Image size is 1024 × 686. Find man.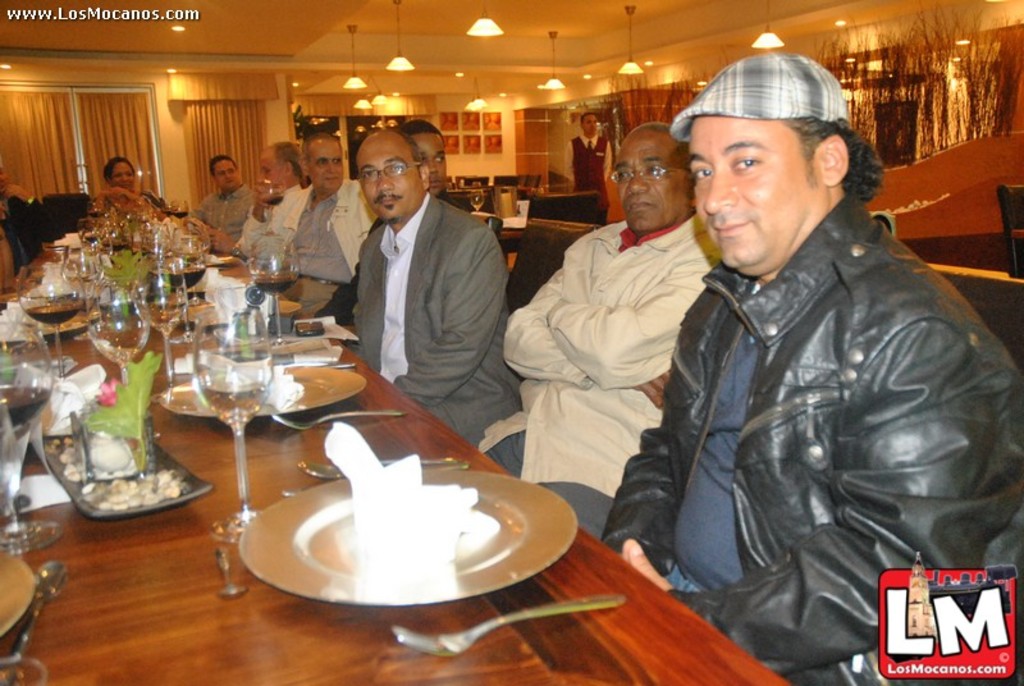
left=563, top=111, right=620, bottom=234.
